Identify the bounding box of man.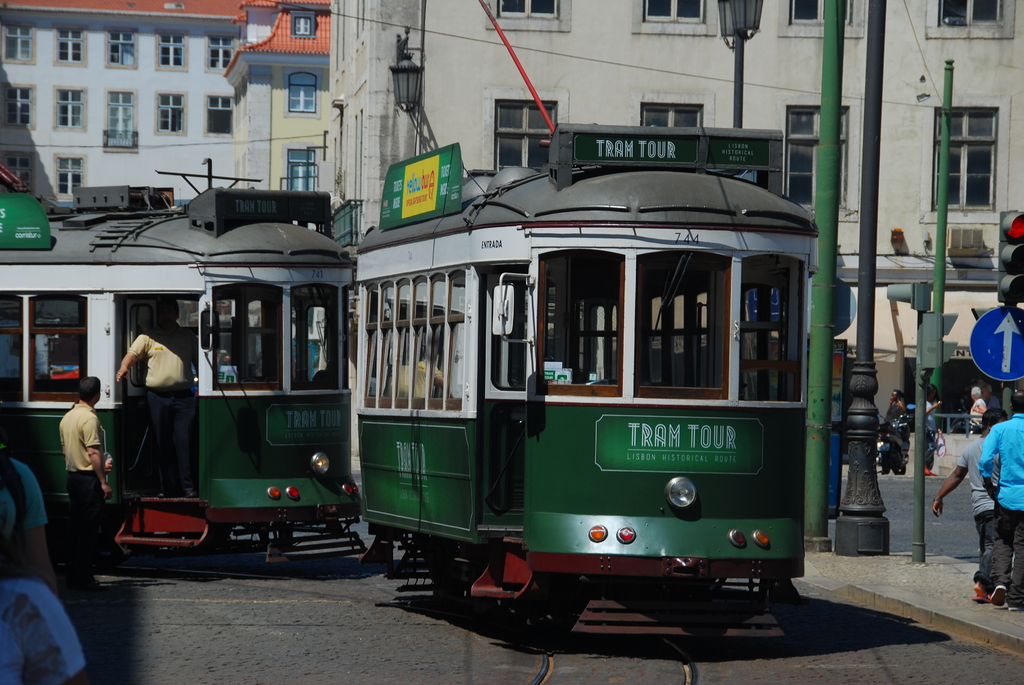
[966, 381, 983, 435].
